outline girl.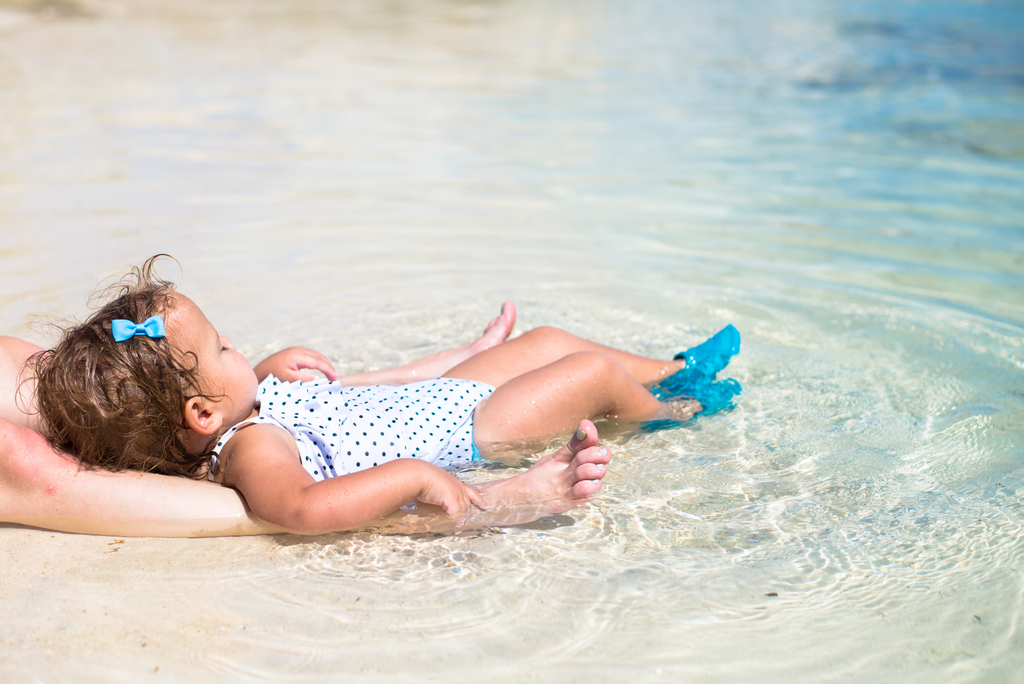
Outline: [left=10, top=252, right=745, bottom=536].
